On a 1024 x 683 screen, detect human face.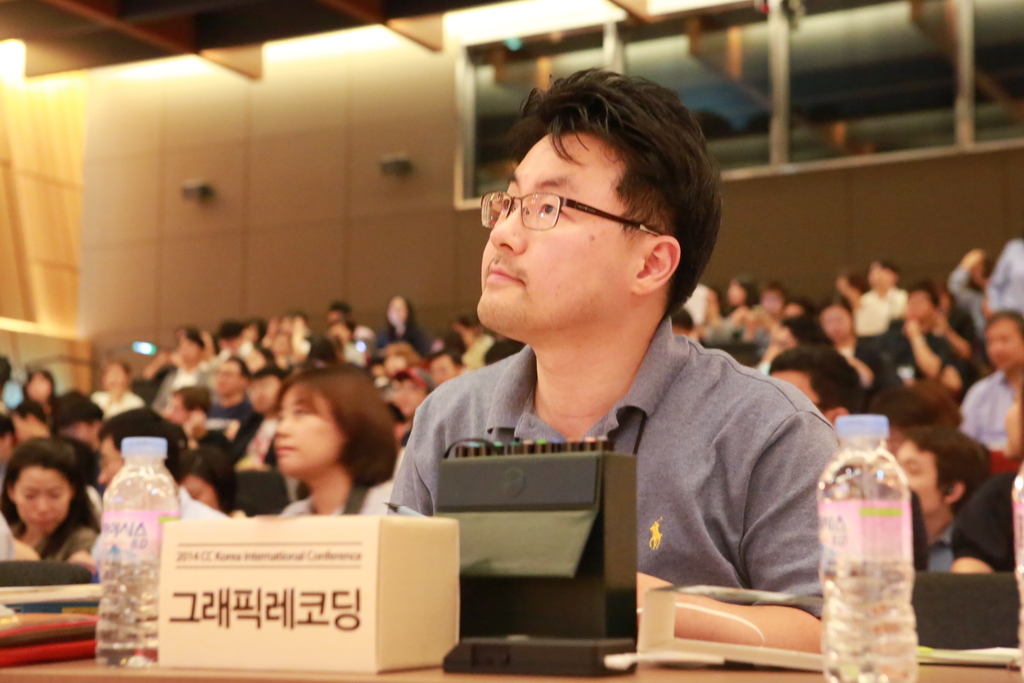
93, 433, 124, 493.
